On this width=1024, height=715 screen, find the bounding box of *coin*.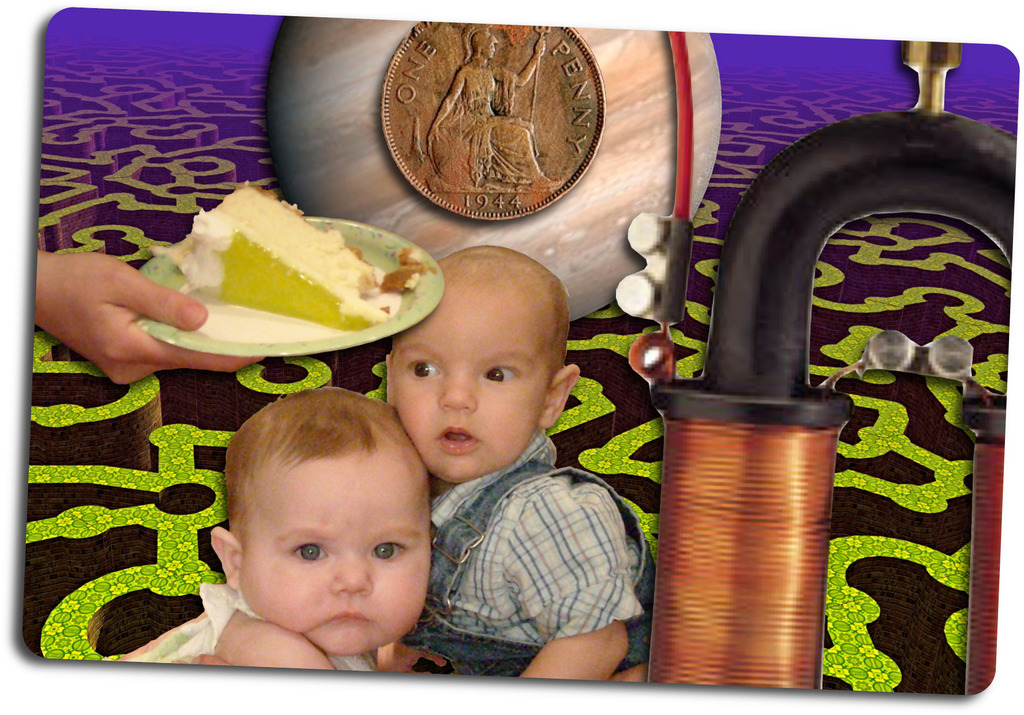
Bounding box: (x1=379, y1=9, x2=607, y2=226).
